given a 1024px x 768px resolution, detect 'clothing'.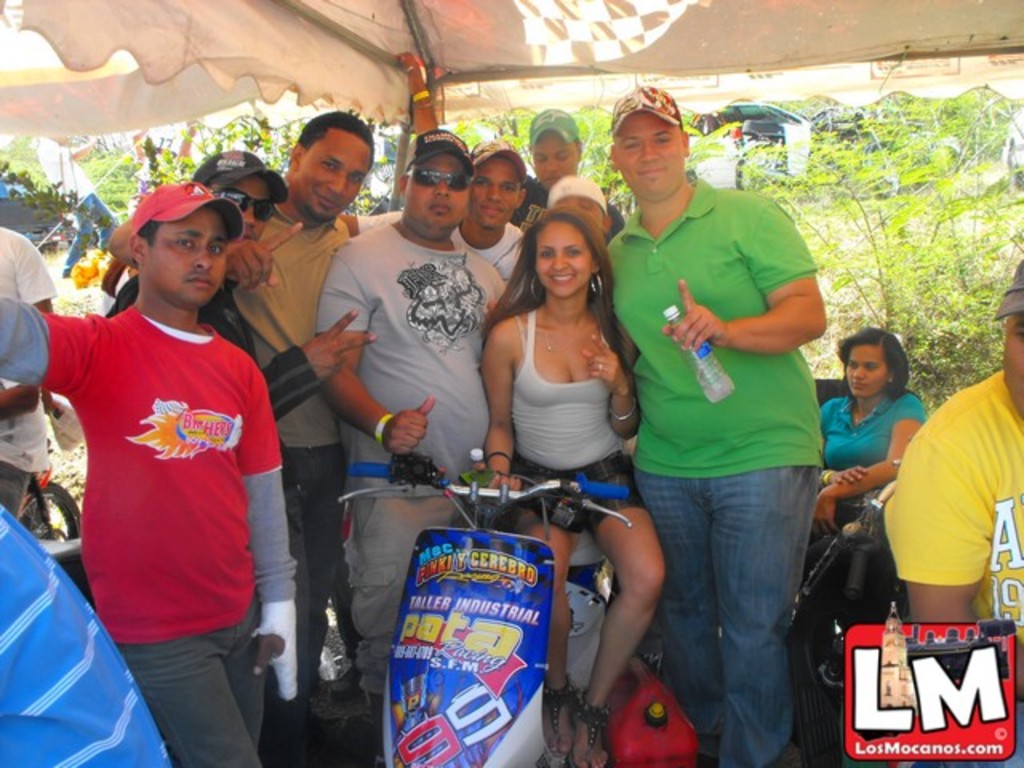
locate(446, 218, 530, 302).
